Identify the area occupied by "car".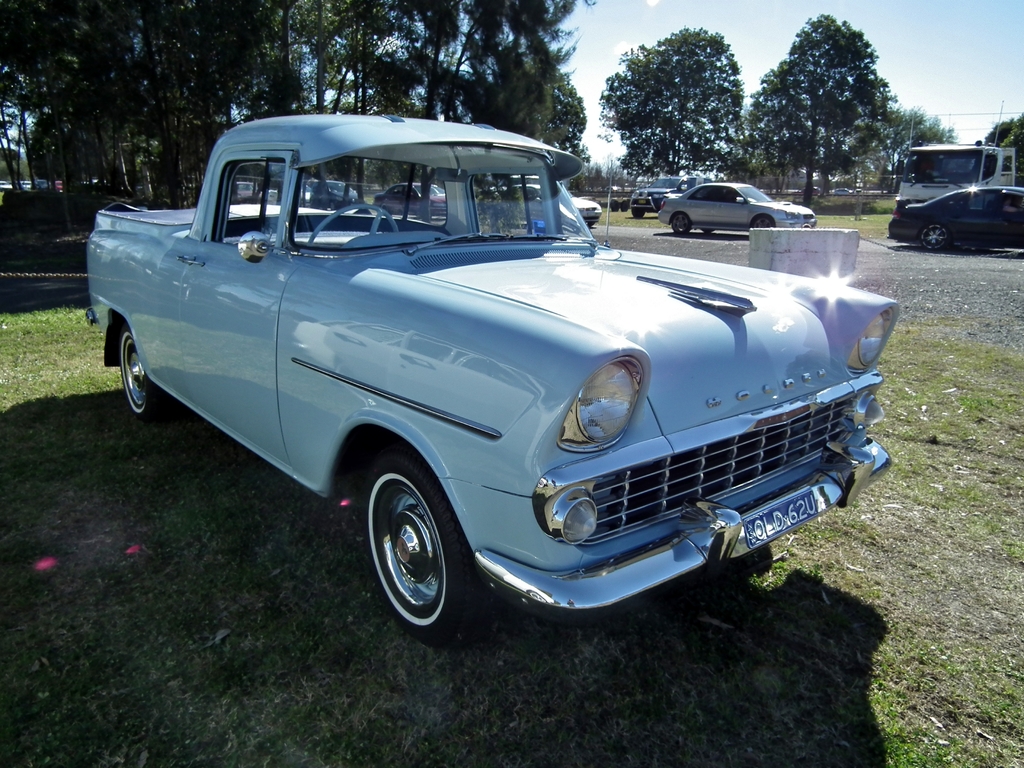
Area: x1=381, y1=188, x2=453, y2=214.
